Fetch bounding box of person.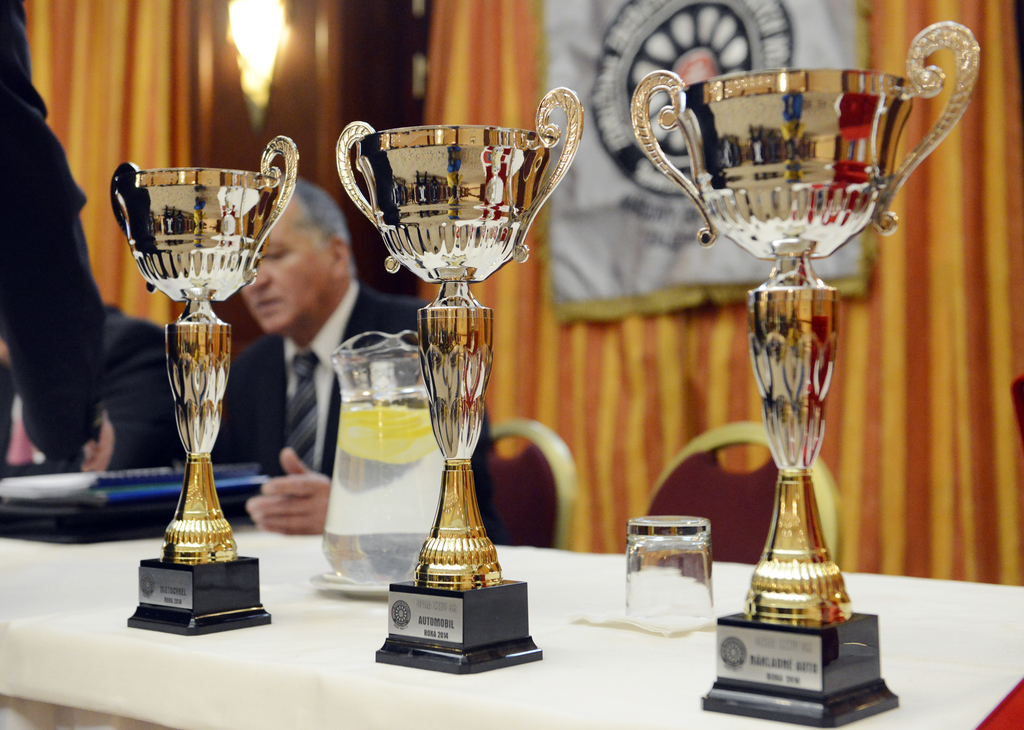
Bbox: {"x1": 232, "y1": 177, "x2": 504, "y2": 554}.
